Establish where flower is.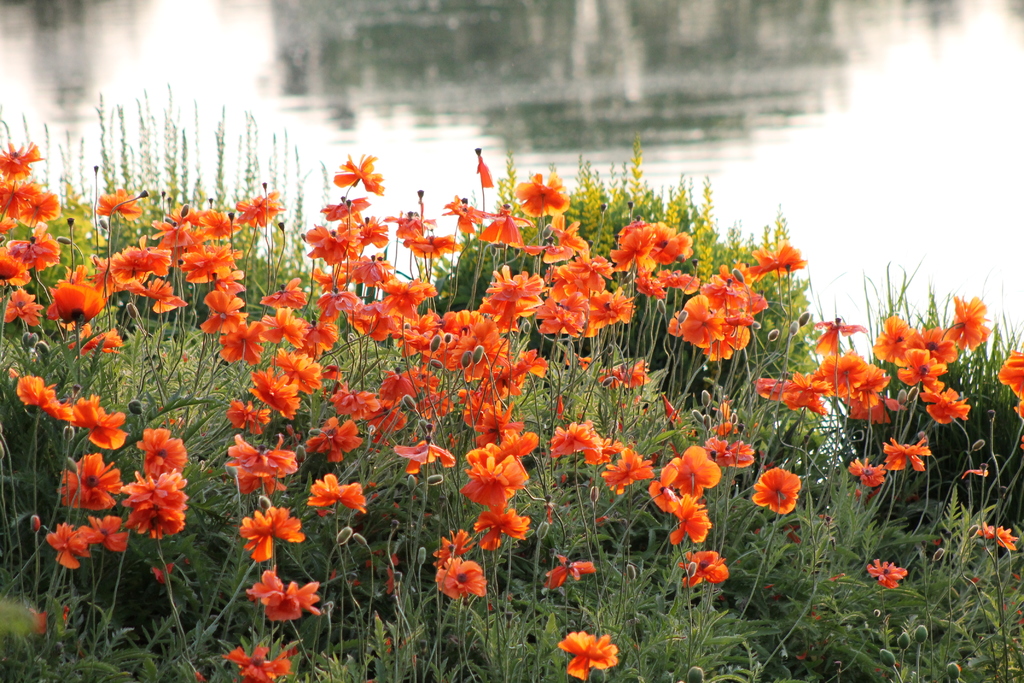
Established at 325 151 391 194.
